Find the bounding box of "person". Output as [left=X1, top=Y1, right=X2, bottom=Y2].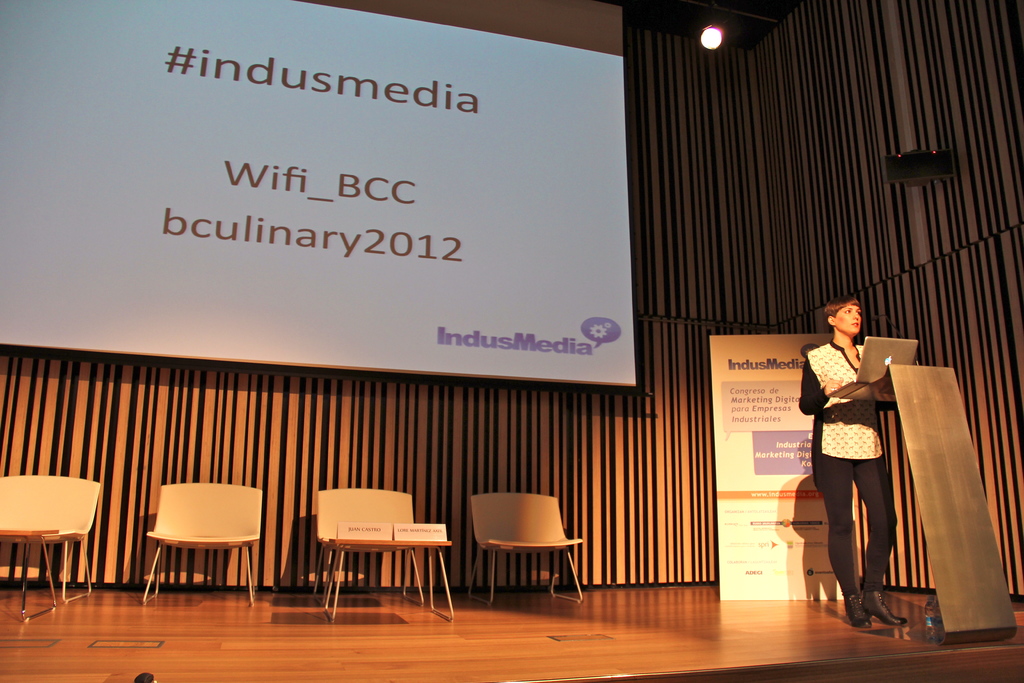
[left=797, top=289, right=916, bottom=629].
